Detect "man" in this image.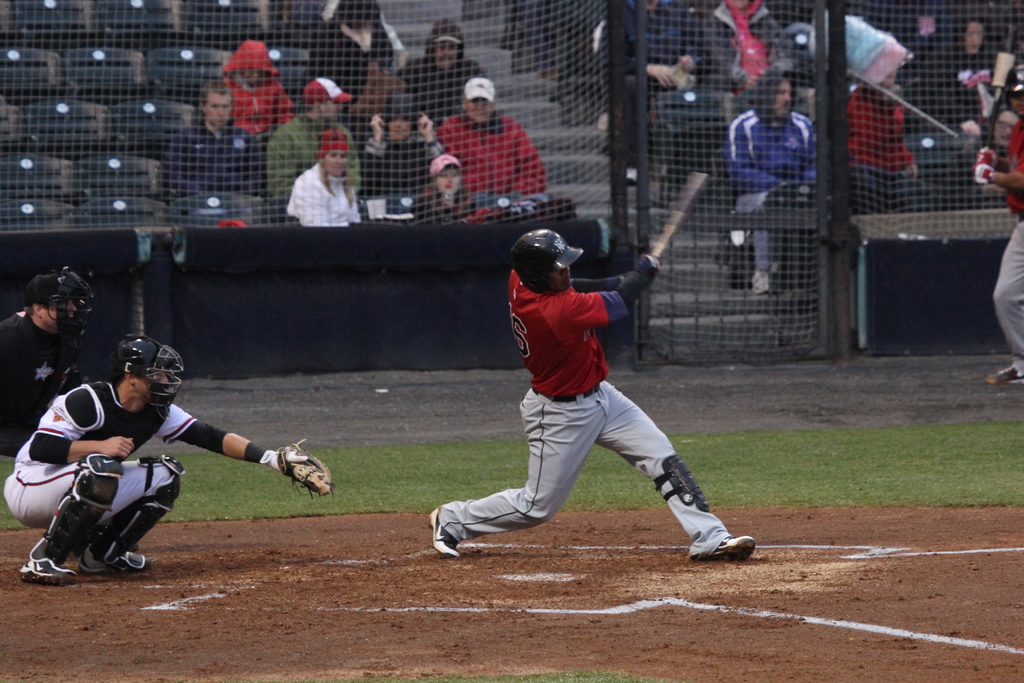
Detection: bbox=(444, 78, 570, 222).
